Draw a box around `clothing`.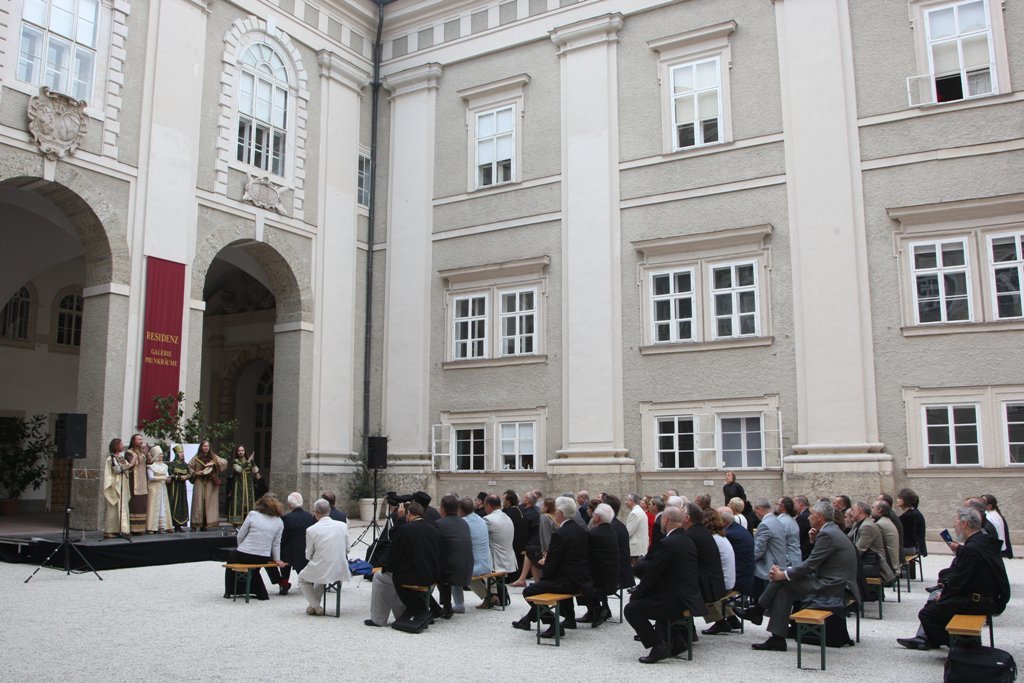
pyautogui.locateOnScreen(167, 458, 191, 530).
